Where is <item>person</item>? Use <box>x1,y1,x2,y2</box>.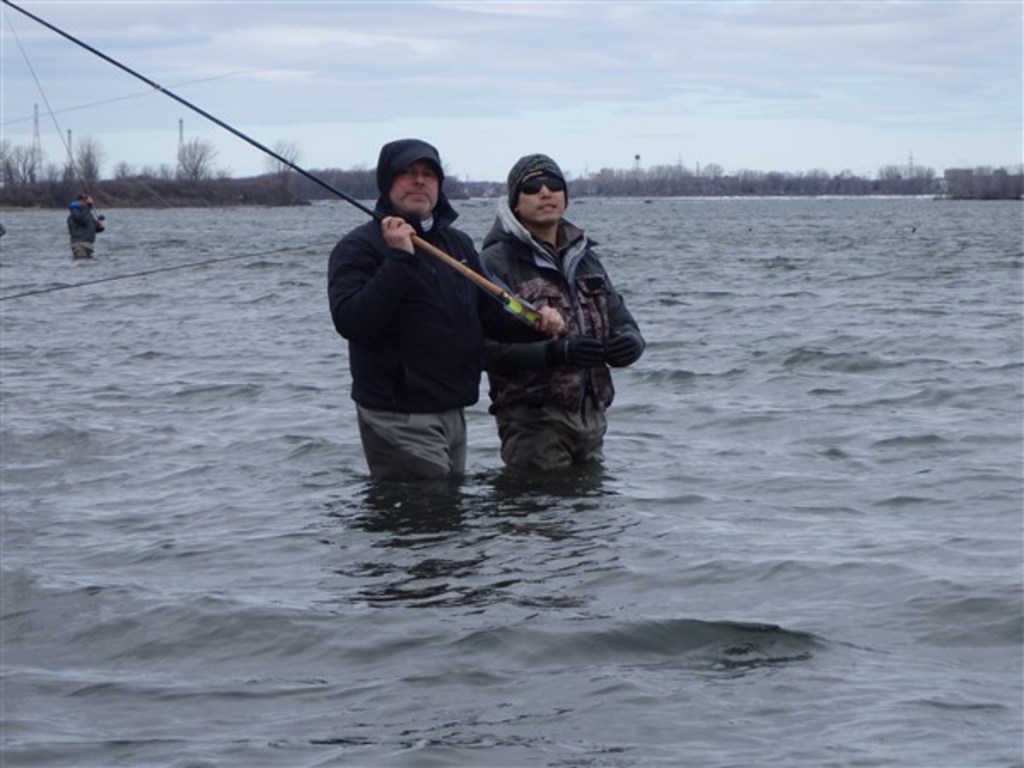
<box>61,186,114,242</box>.
